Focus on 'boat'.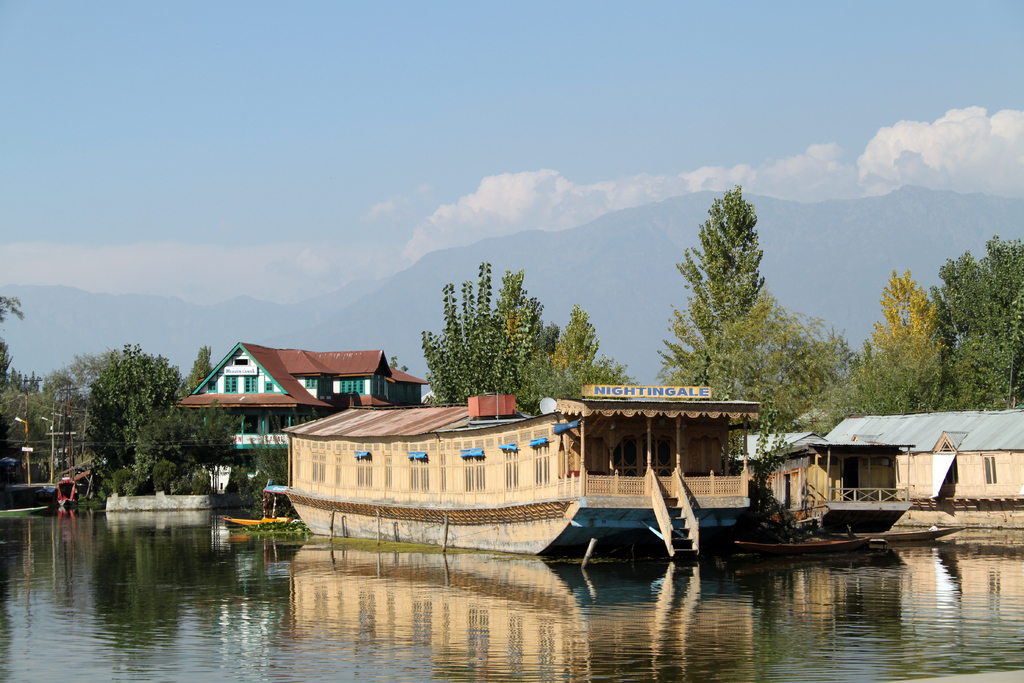
Focused at [x1=831, y1=524, x2=968, y2=547].
